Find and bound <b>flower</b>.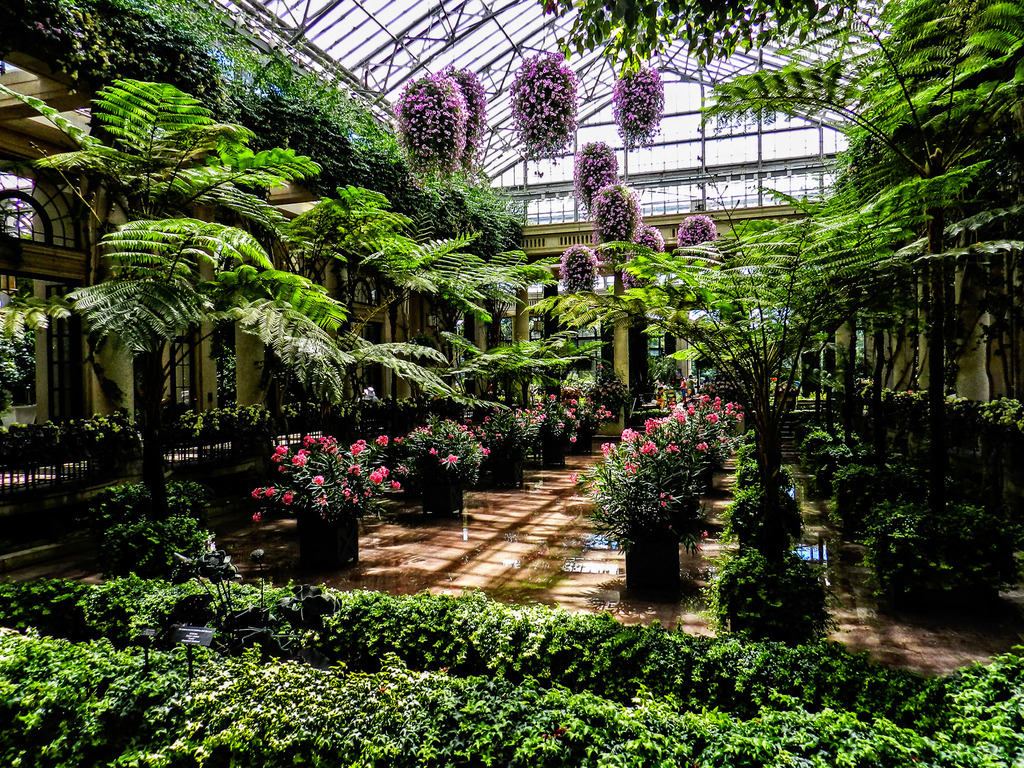
Bound: 725 406 732 415.
